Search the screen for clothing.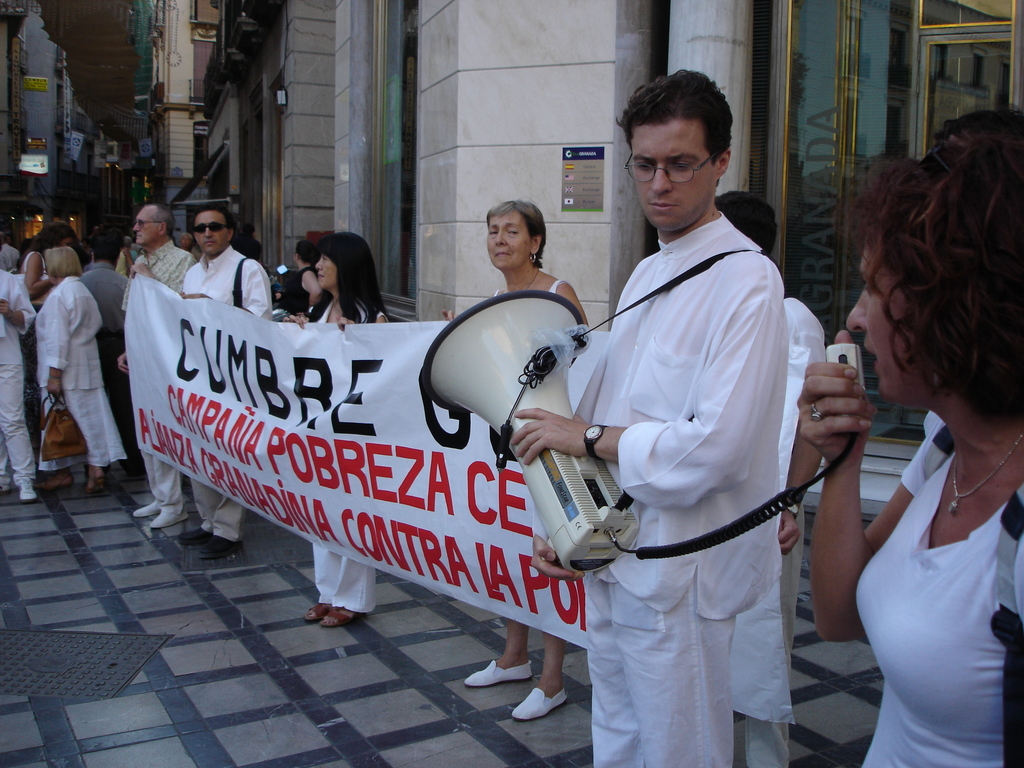
Found at bbox=(737, 291, 829, 767).
